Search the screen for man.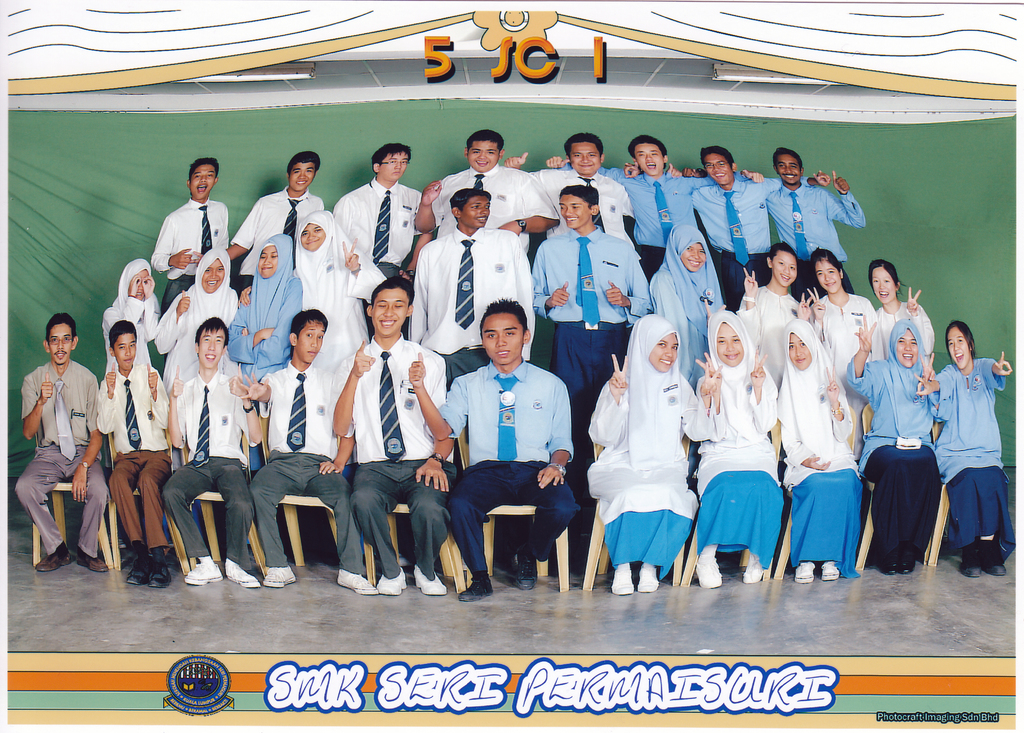
Found at rect(525, 187, 652, 537).
